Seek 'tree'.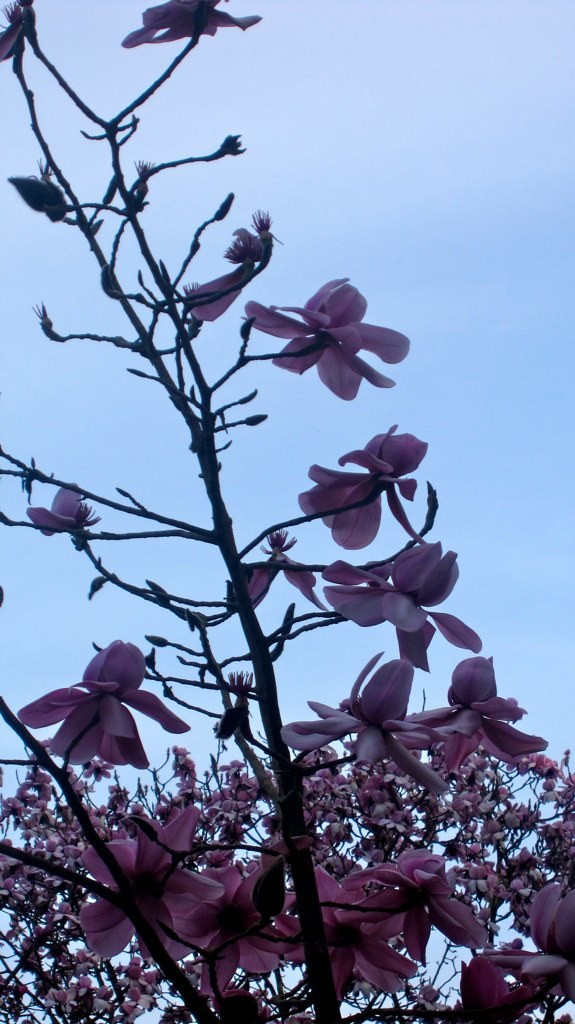
{"x1": 4, "y1": 0, "x2": 501, "y2": 1023}.
